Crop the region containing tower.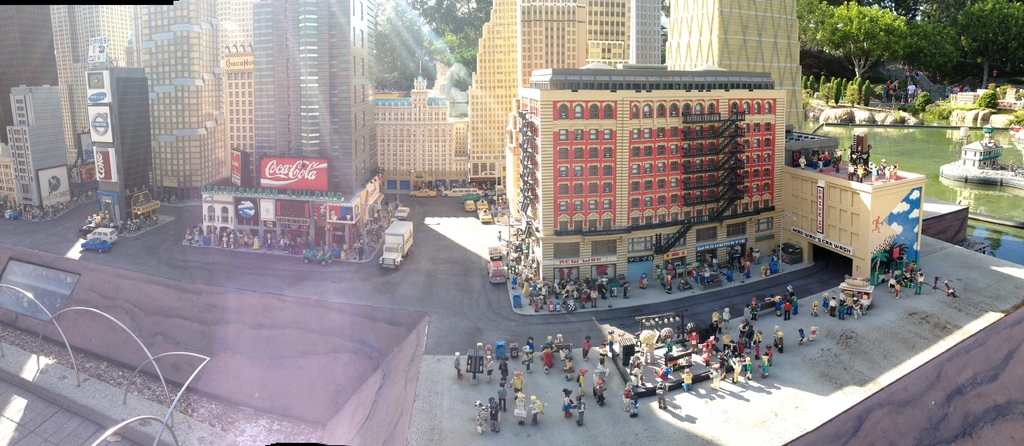
Crop region: [657,0,813,114].
